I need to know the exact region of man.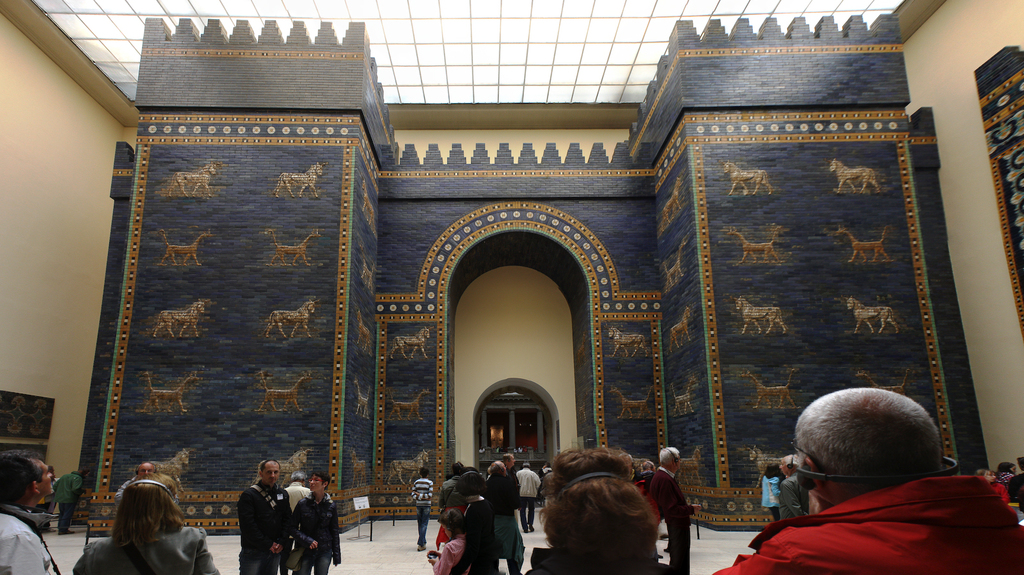
Region: l=778, t=453, r=808, b=520.
